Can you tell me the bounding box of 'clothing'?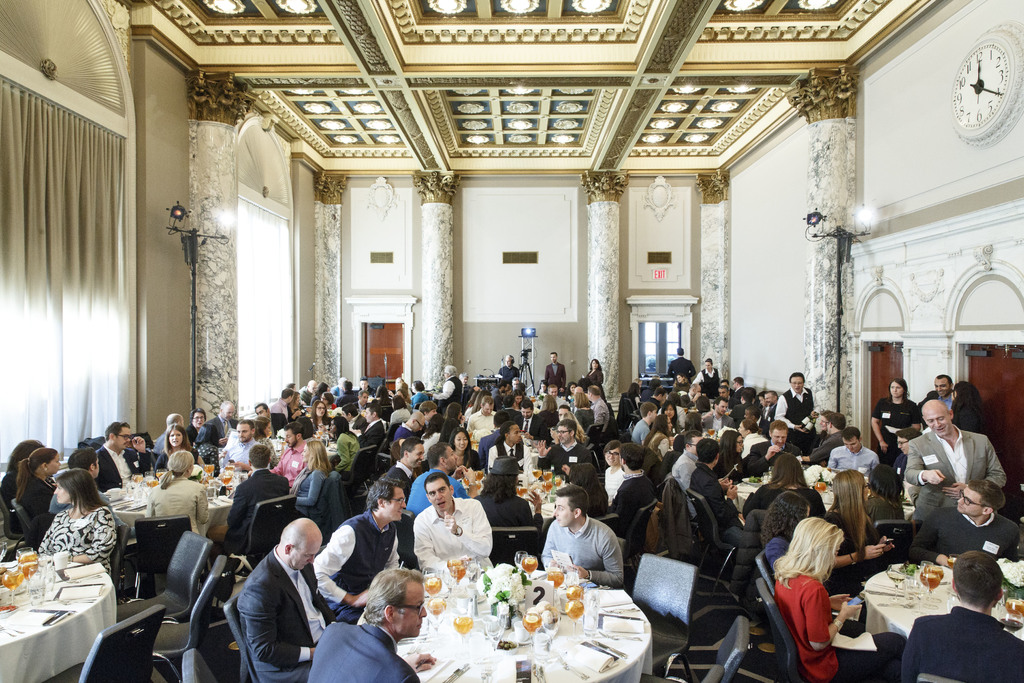
748,436,792,477.
